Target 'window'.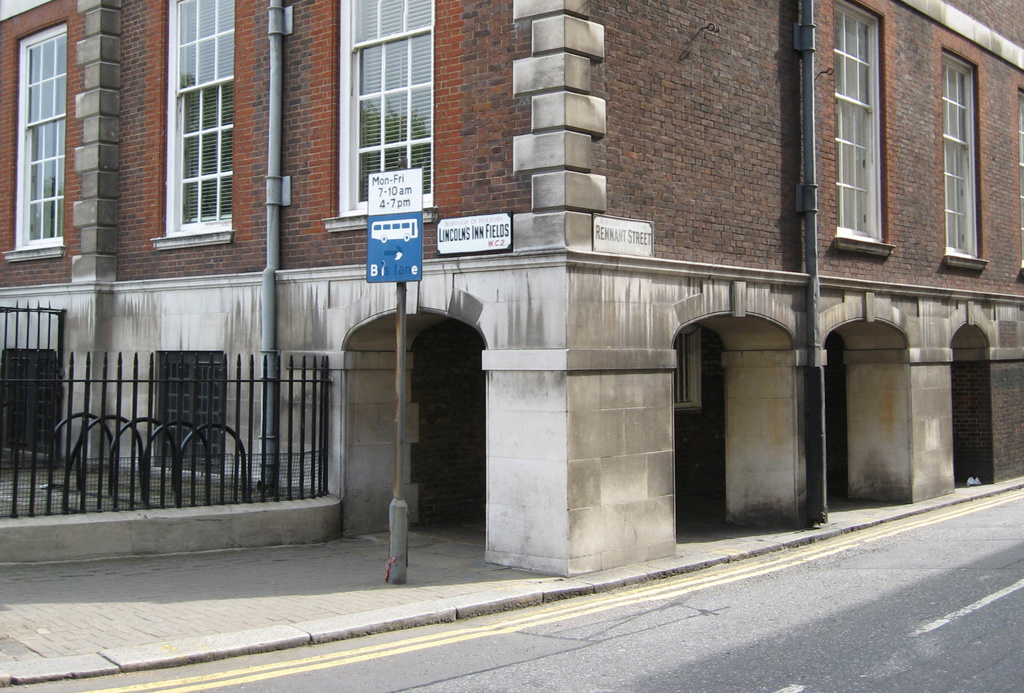
Target region: 157,1,235,246.
